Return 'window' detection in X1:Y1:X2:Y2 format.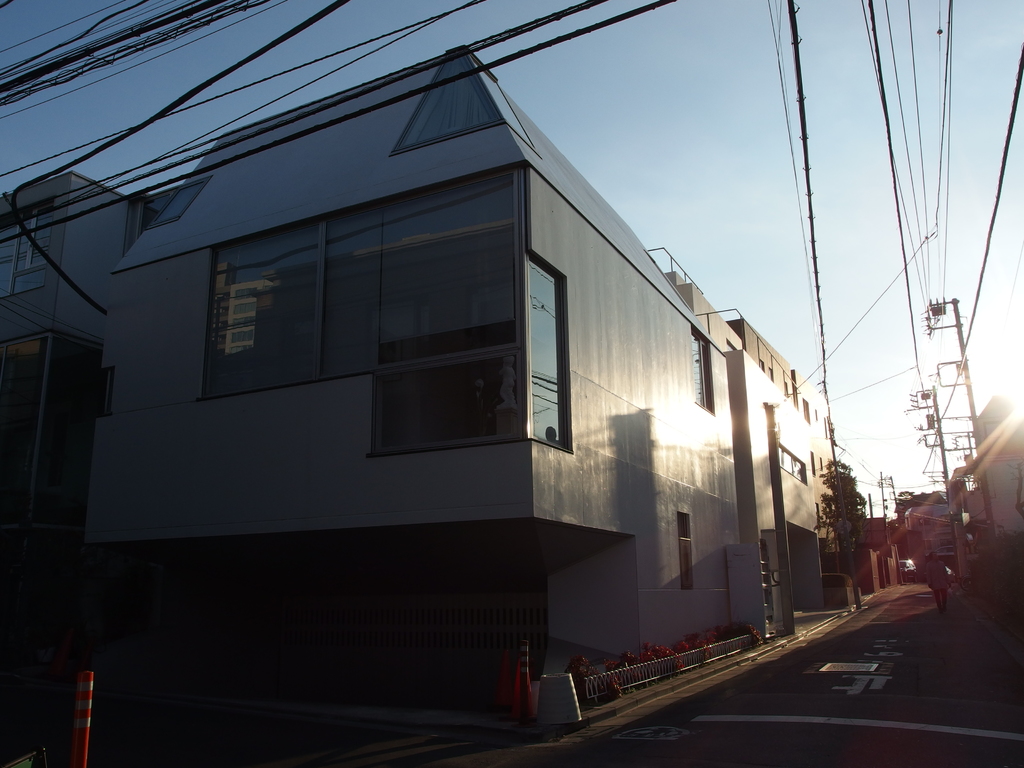
788:367:796:407.
